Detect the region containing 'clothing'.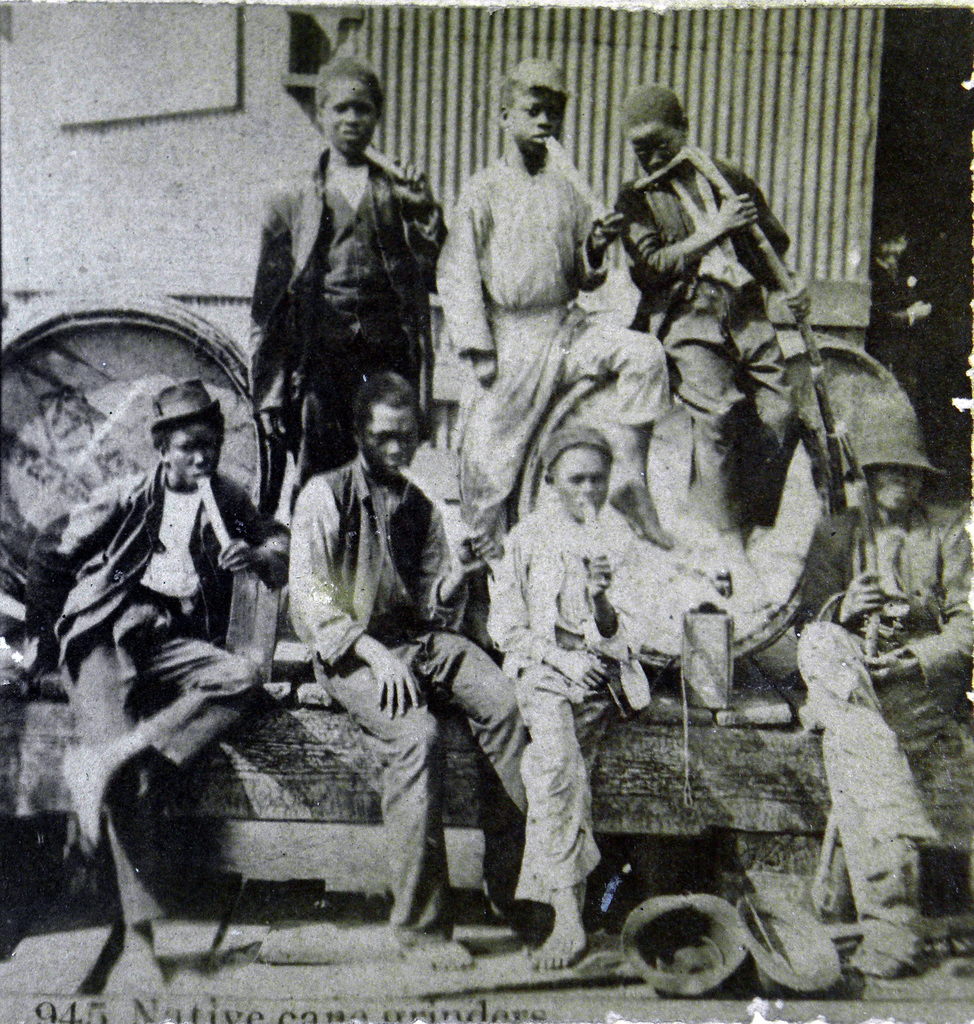
bbox(613, 139, 769, 569).
